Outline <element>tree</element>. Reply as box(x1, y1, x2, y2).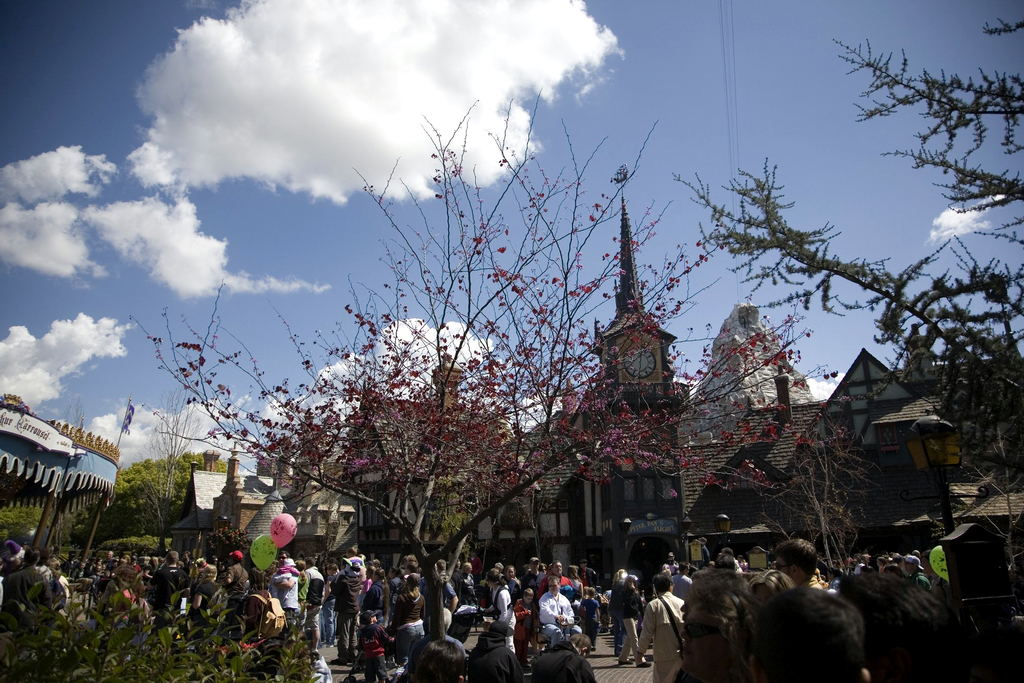
box(125, 63, 799, 644).
